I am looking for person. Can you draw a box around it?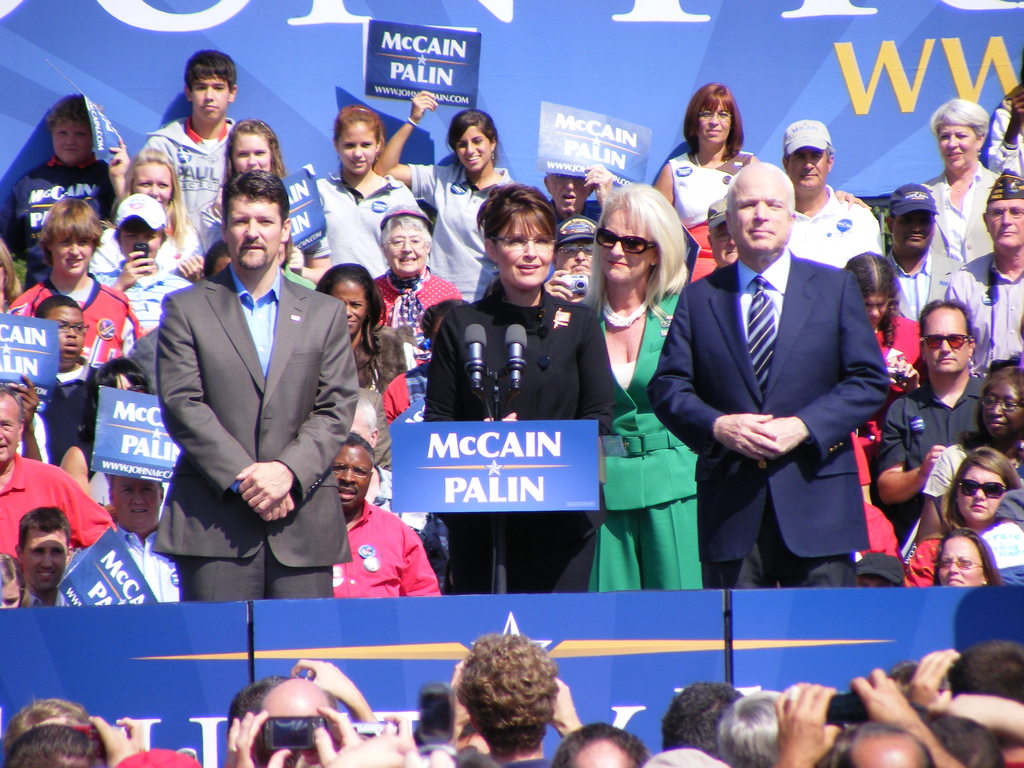
Sure, the bounding box is left=104, top=195, right=198, bottom=331.
